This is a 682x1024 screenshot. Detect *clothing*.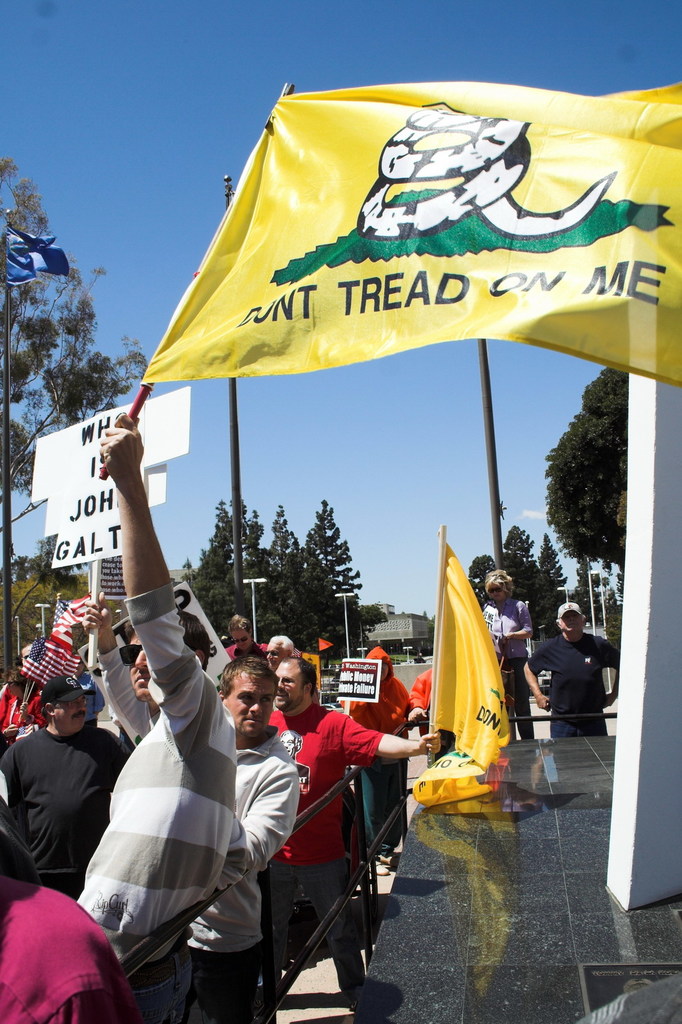
[485, 598, 534, 737].
